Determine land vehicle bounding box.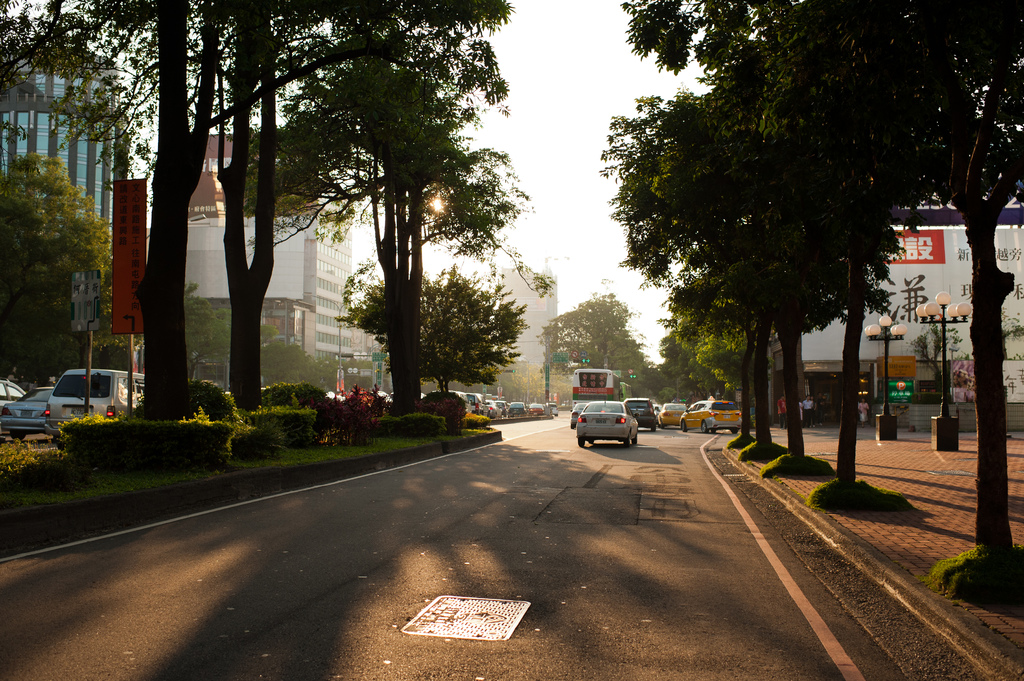
Determined: <bbox>577, 370, 620, 403</bbox>.
